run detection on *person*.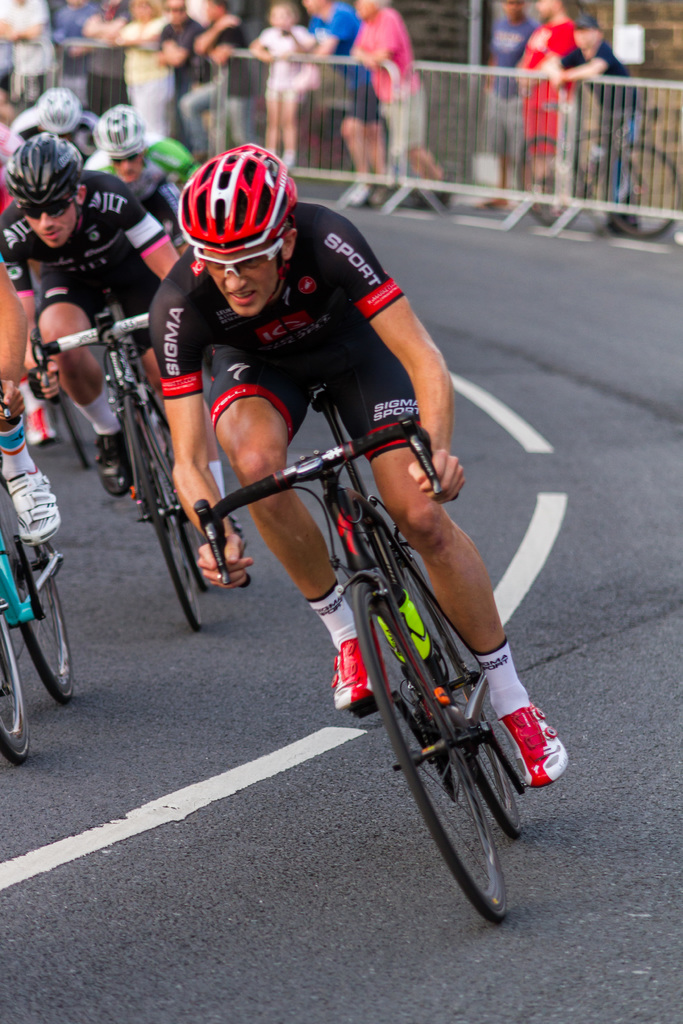
Result: l=148, t=199, r=573, b=790.
